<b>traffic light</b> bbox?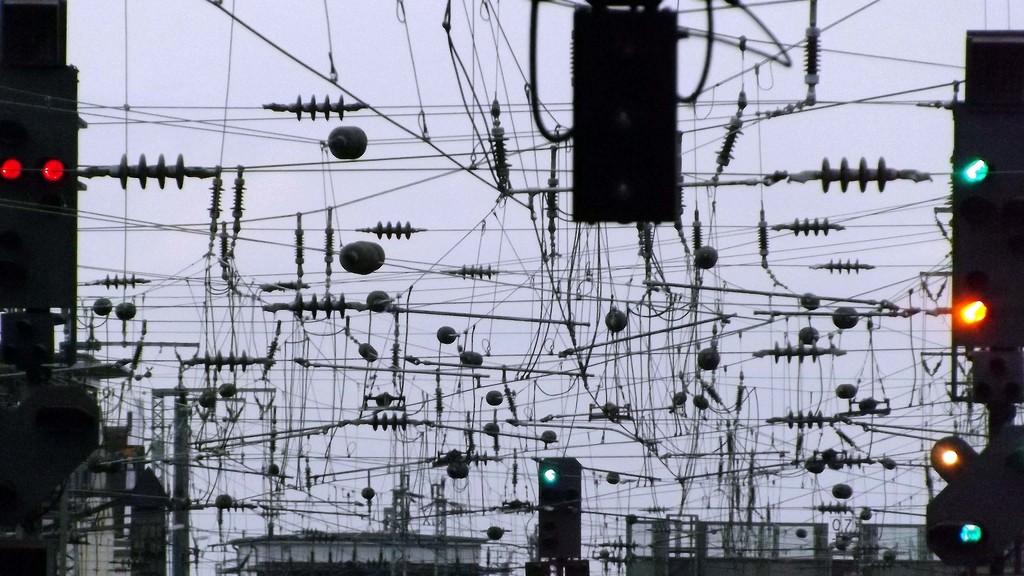
left=539, top=458, right=584, bottom=559
